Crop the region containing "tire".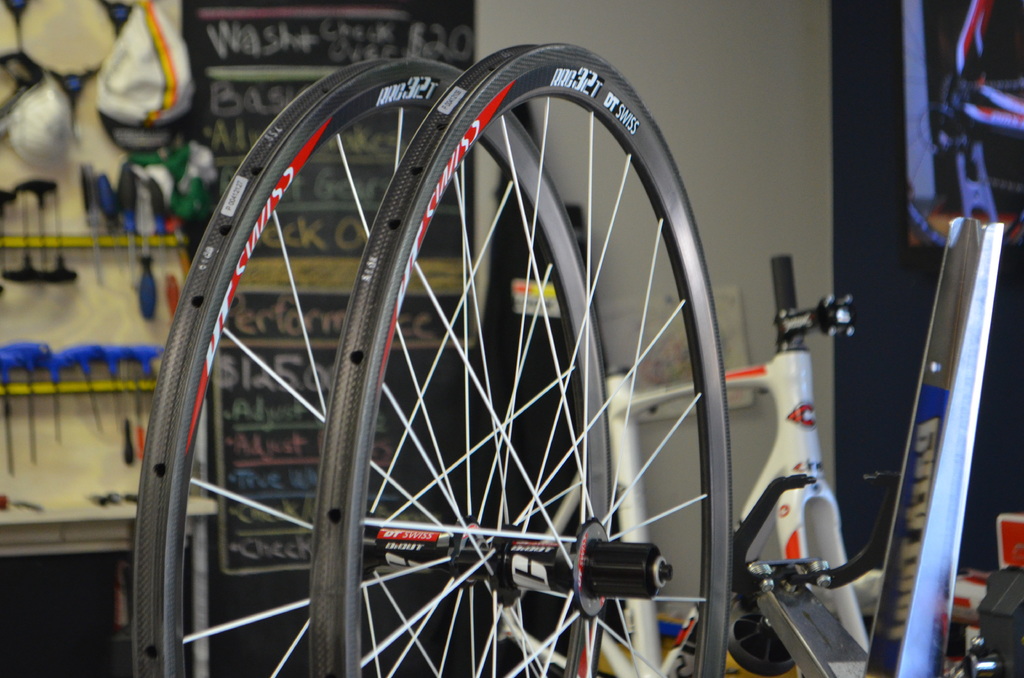
Crop region: box(132, 57, 612, 677).
